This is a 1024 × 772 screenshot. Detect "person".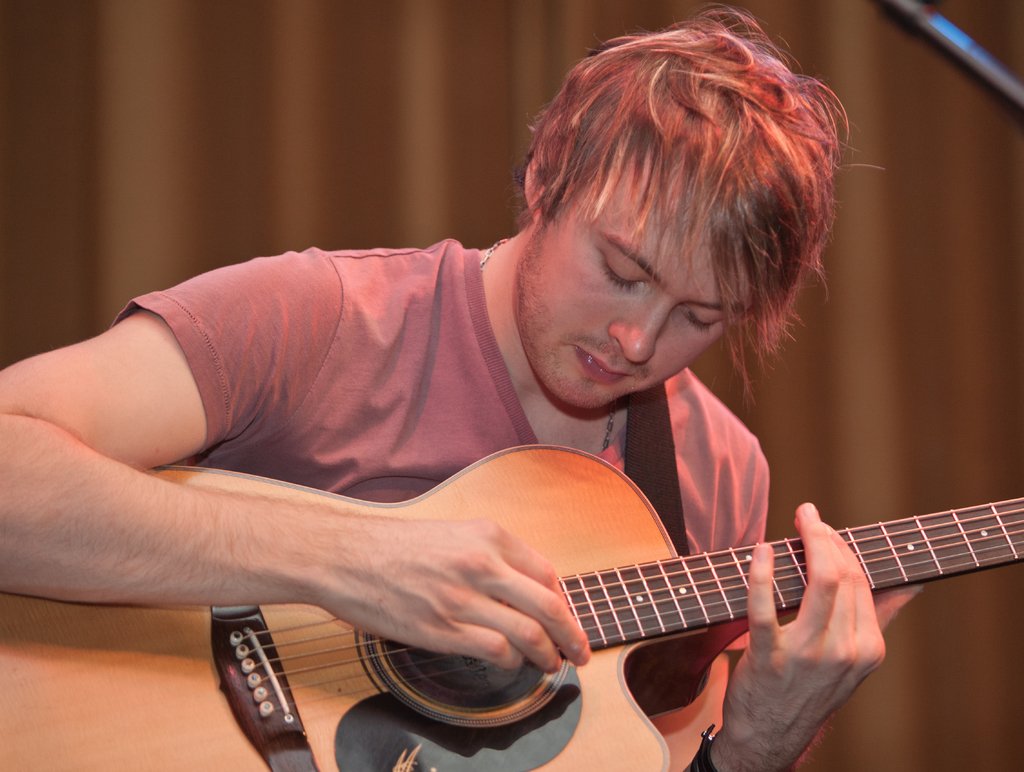
BBox(0, 0, 914, 771).
